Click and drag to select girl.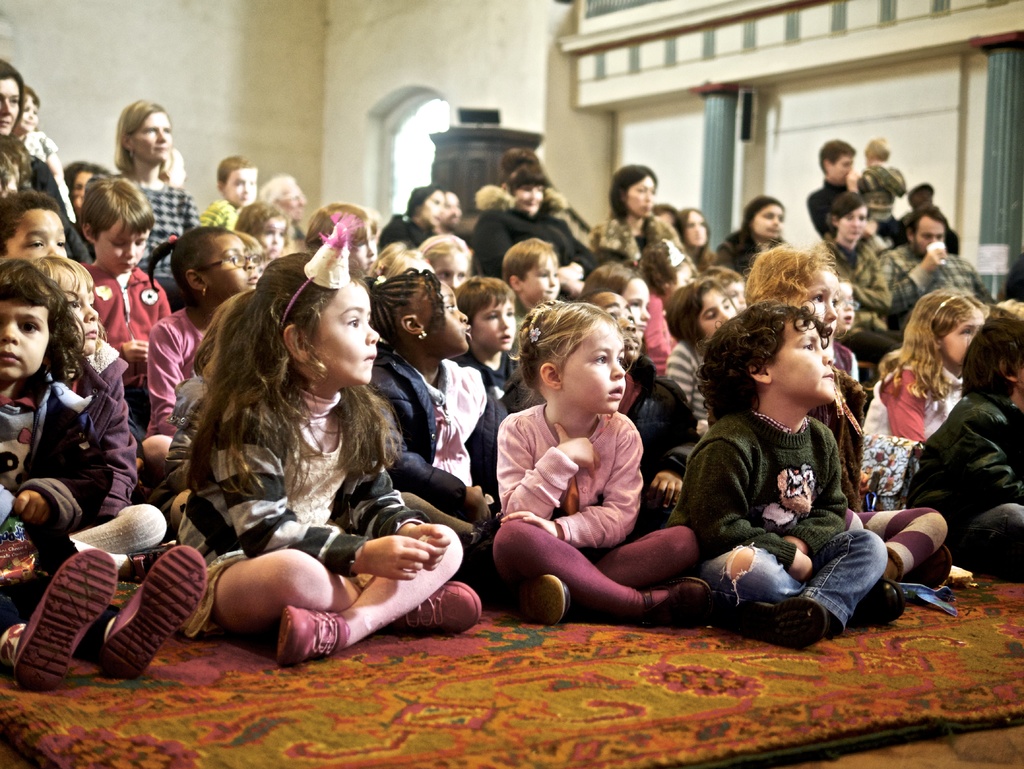
Selection: bbox(906, 297, 1023, 586).
